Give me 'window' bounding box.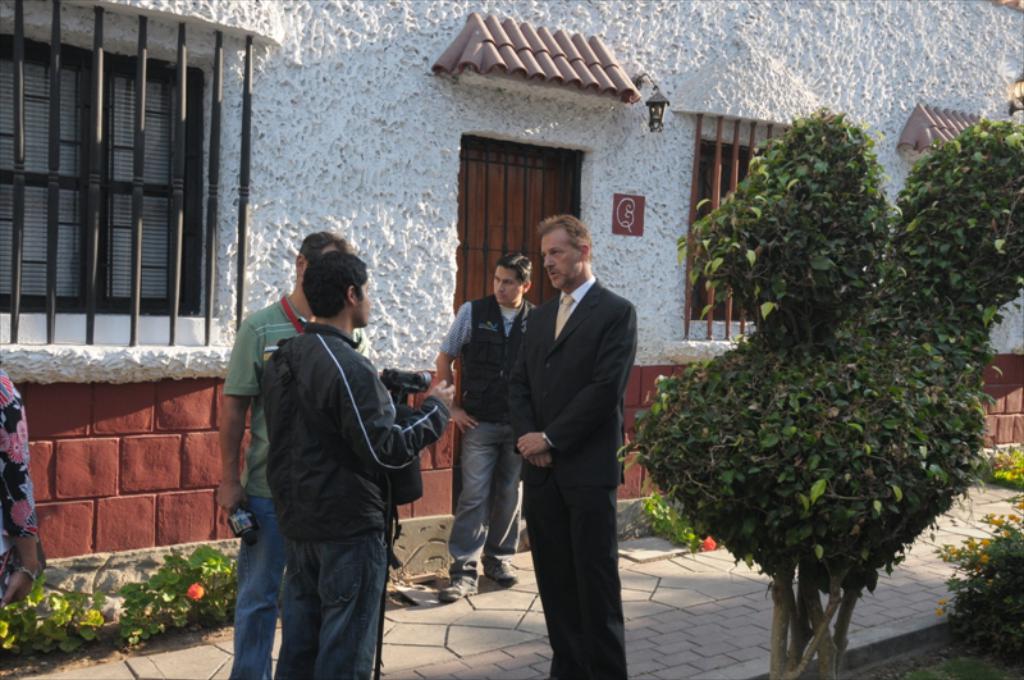
690 115 800 330.
